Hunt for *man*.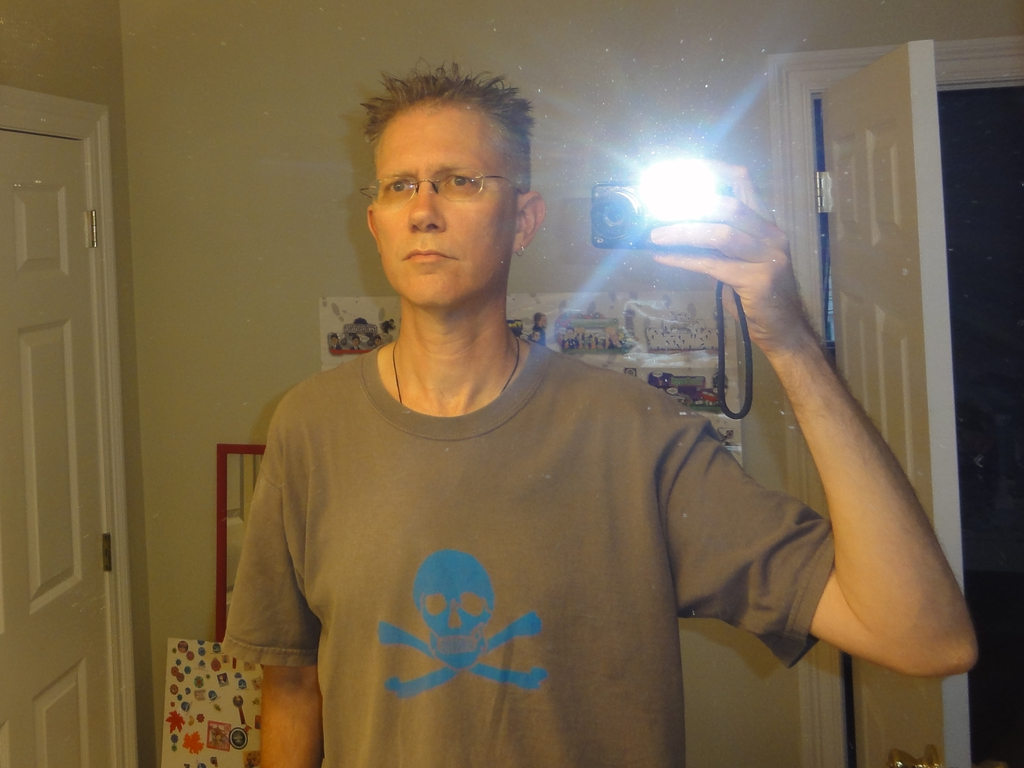
Hunted down at bbox=[201, 65, 874, 746].
